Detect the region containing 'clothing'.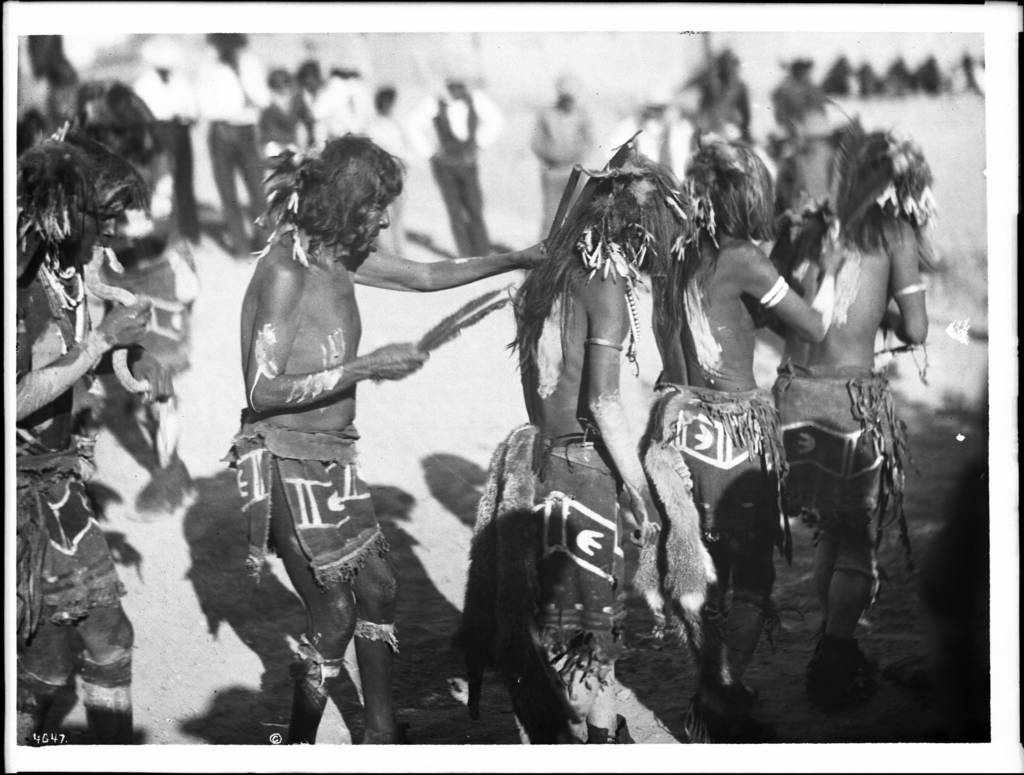
region(4, 424, 140, 662).
